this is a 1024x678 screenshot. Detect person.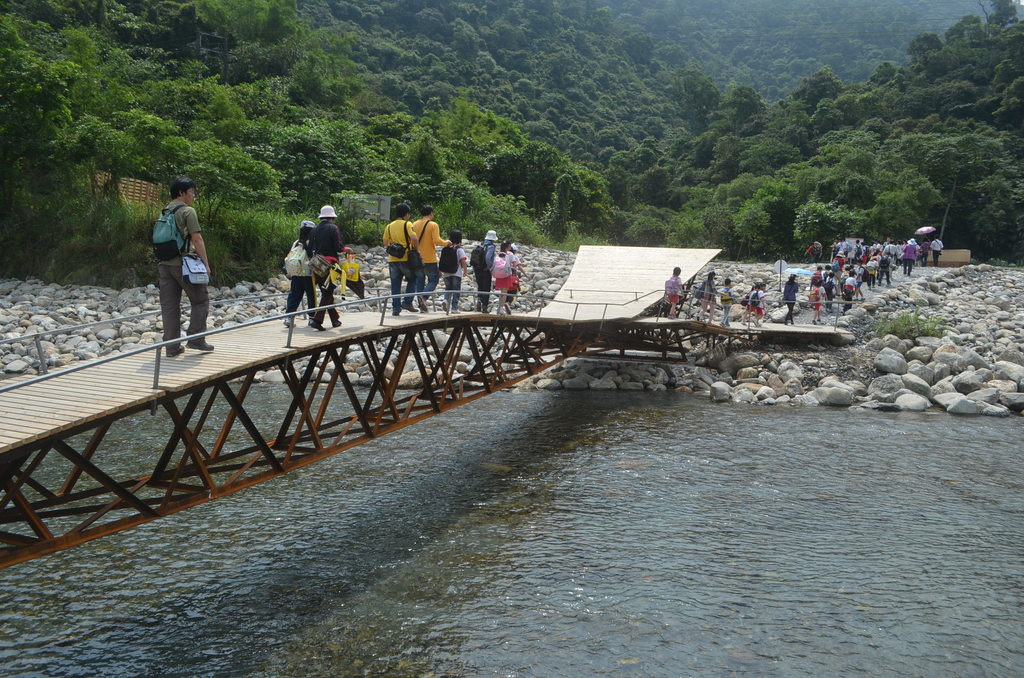
bbox=(669, 270, 685, 310).
